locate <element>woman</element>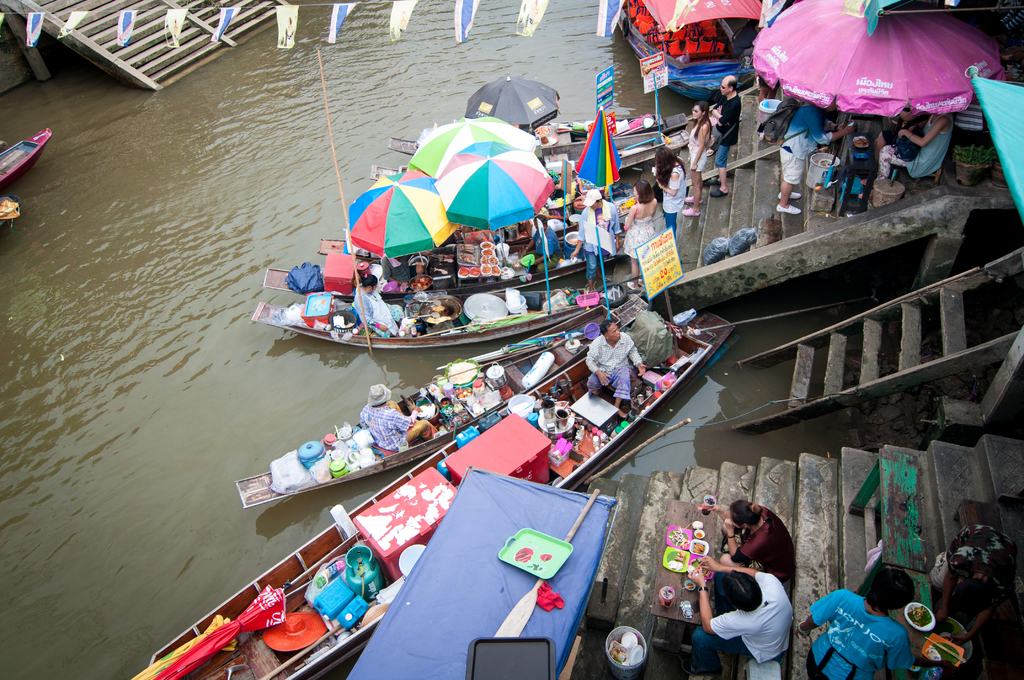
652,150,687,235
